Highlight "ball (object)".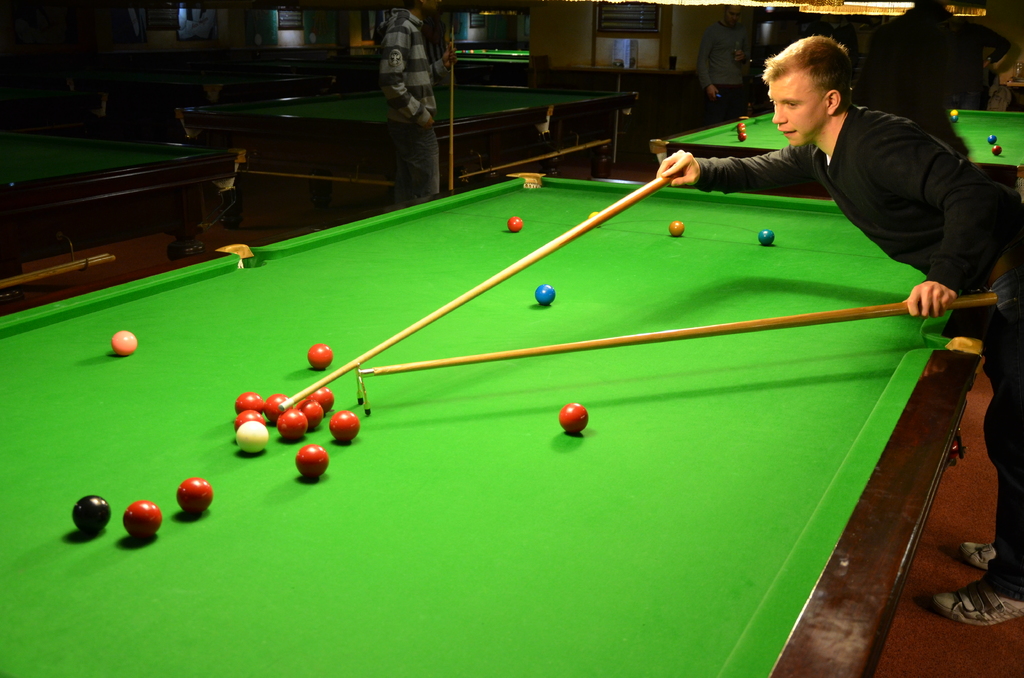
Highlighted region: 755/230/774/246.
